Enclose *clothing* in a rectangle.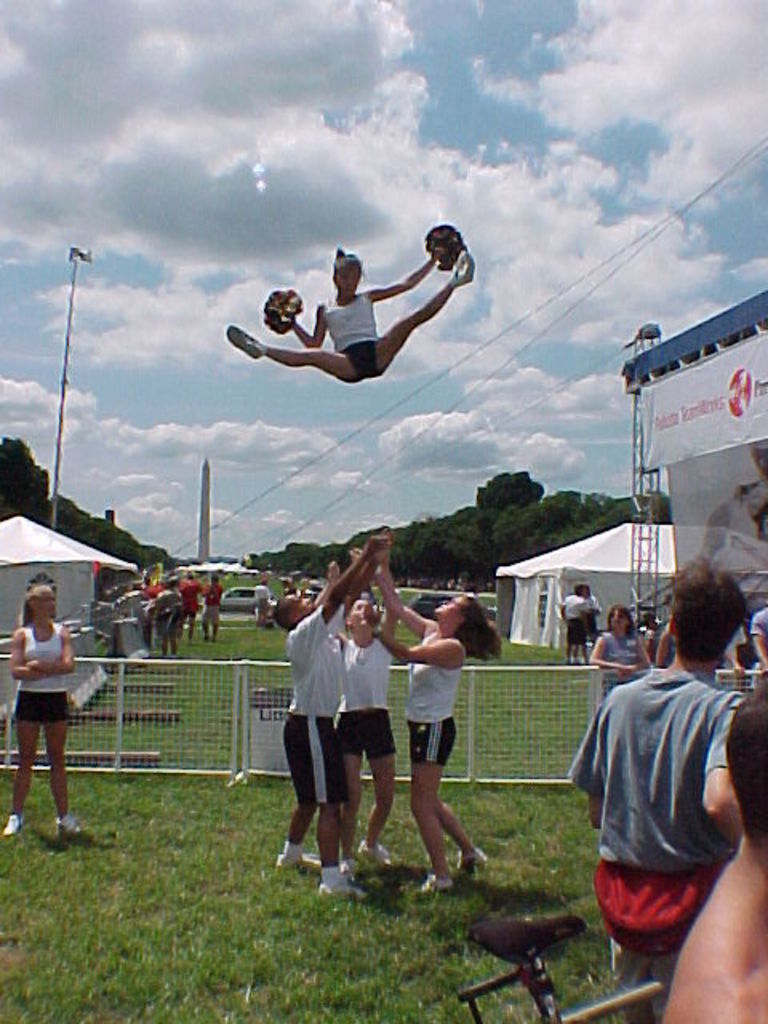
(left=573, top=666, right=742, bottom=1022).
